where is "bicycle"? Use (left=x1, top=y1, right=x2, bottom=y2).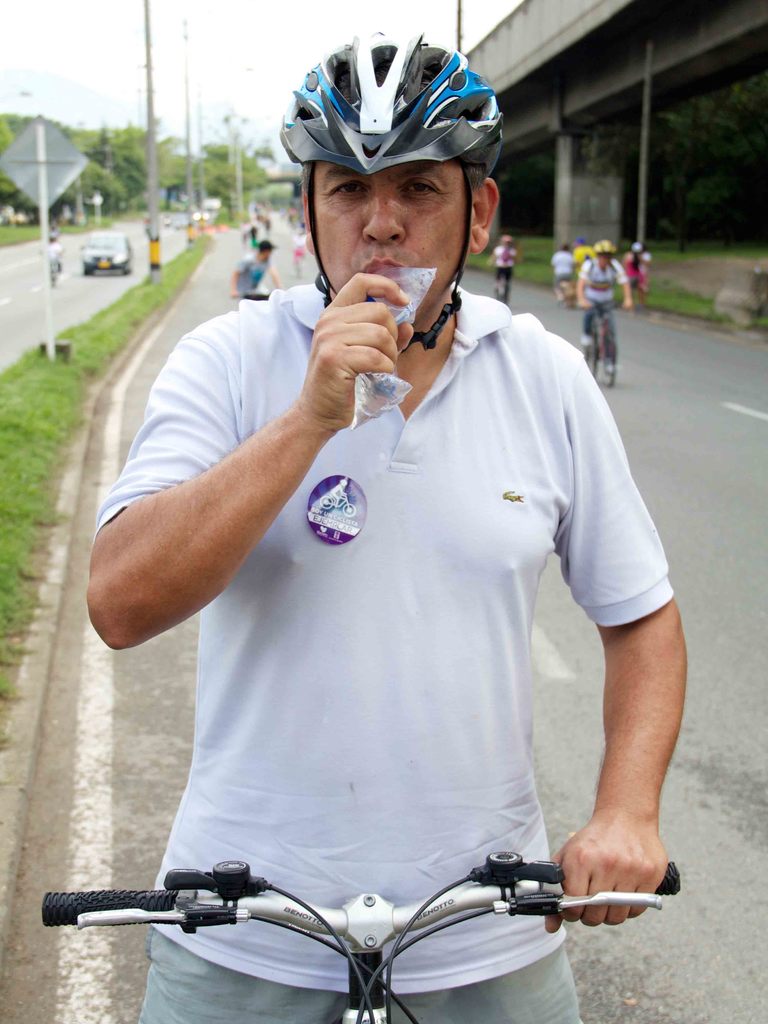
(left=578, top=294, right=632, bottom=389).
